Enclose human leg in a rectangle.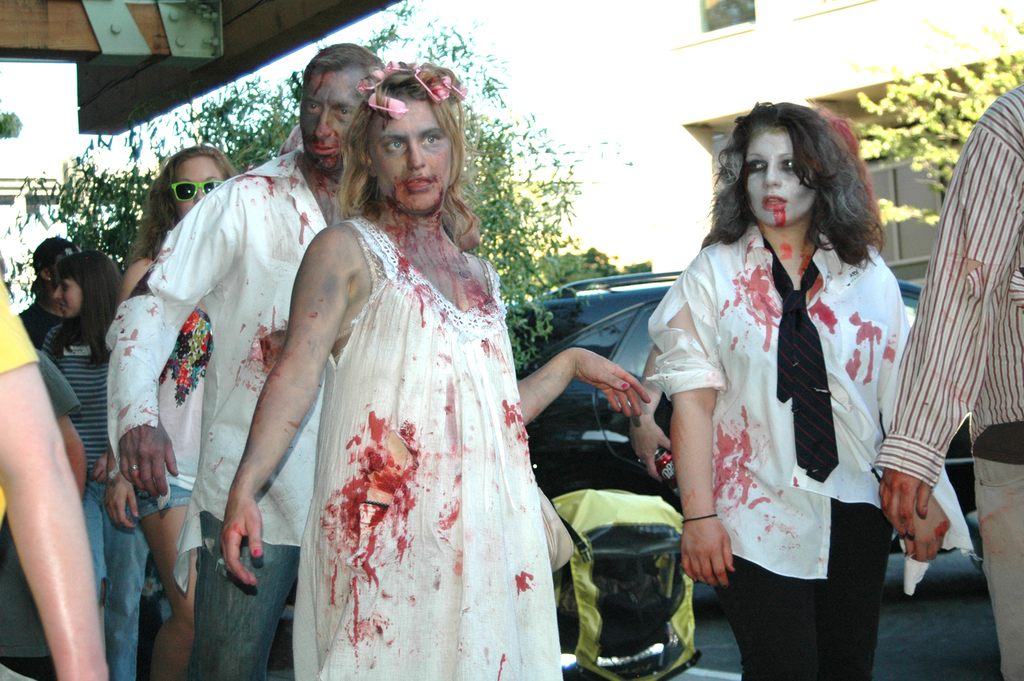
150:473:216:680.
